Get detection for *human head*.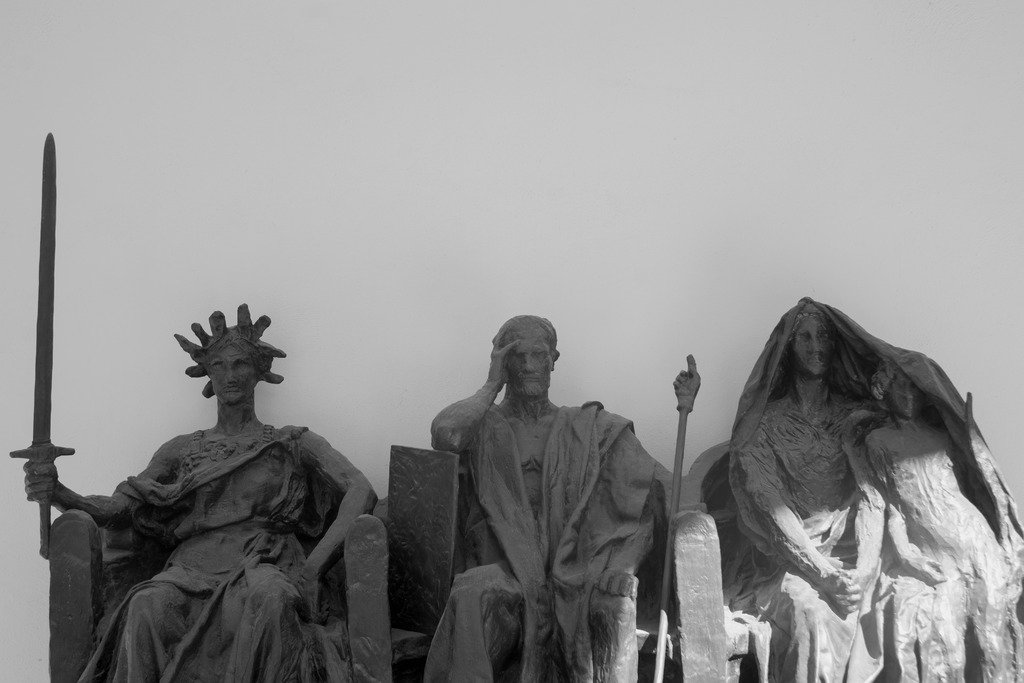
Detection: region(199, 329, 262, 404).
